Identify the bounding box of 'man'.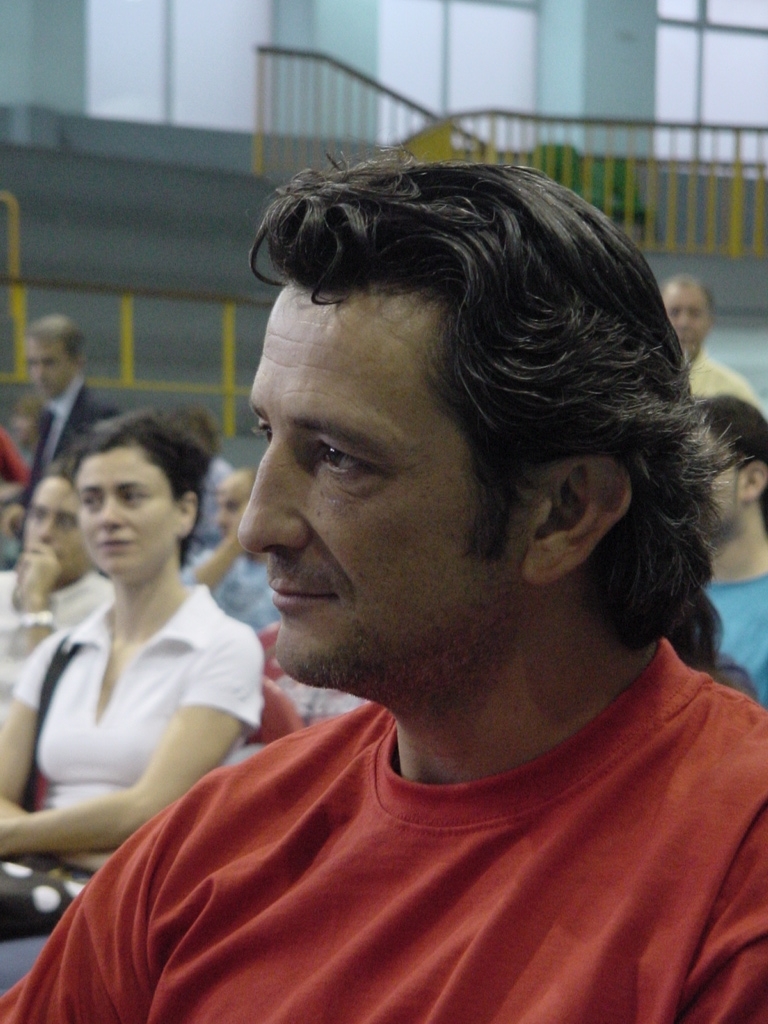
(x1=24, y1=315, x2=118, y2=503).
